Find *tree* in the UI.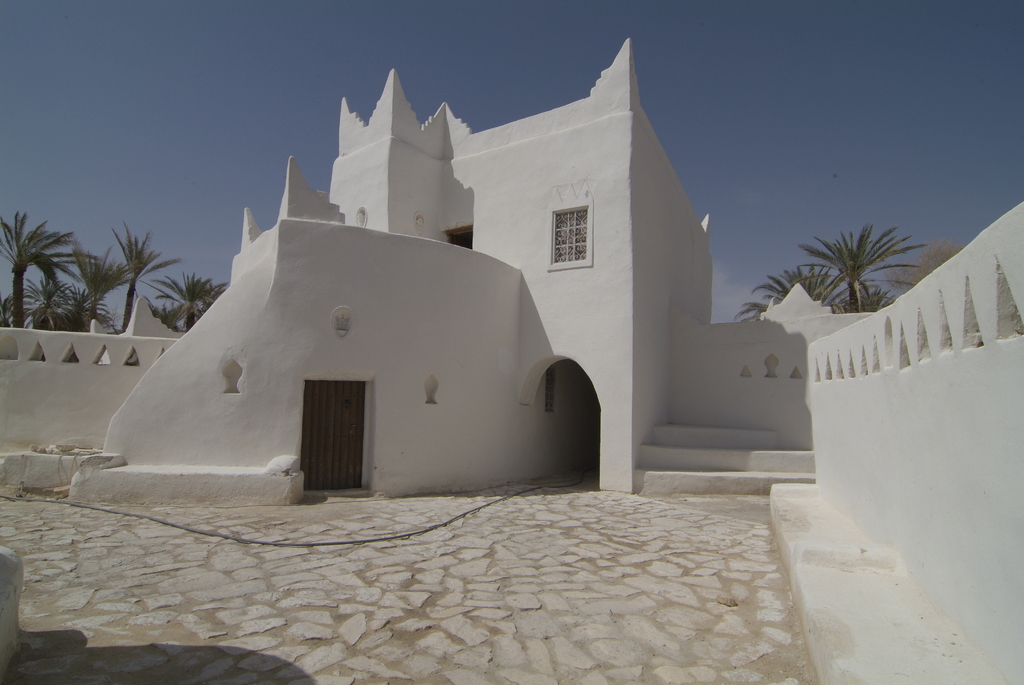
UI element at bbox=[145, 273, 222, 316].
